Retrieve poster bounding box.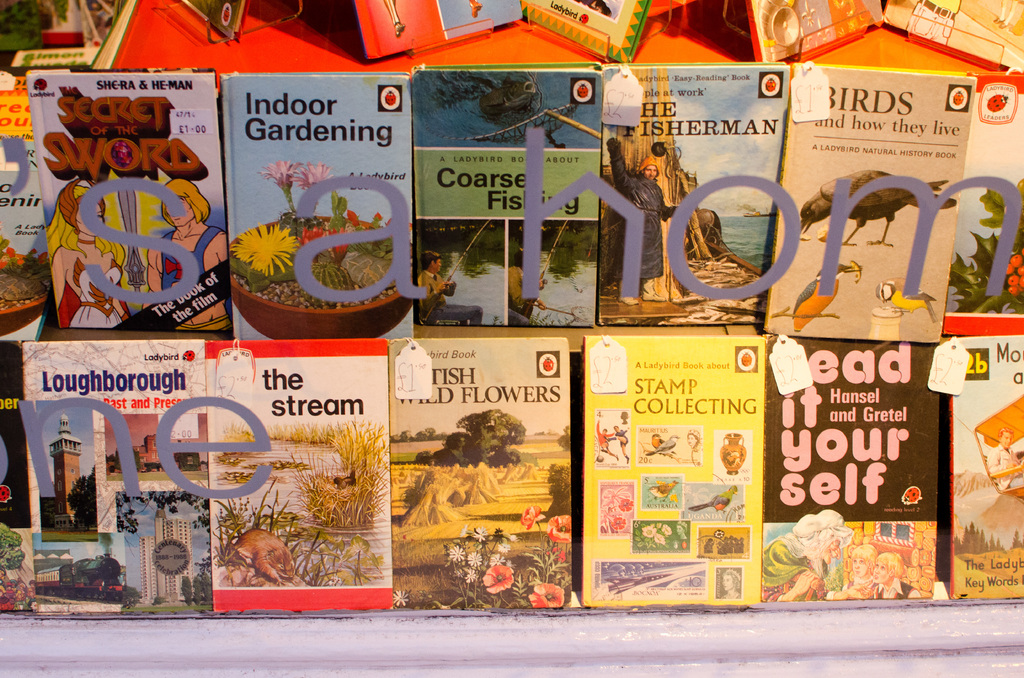
Bounding box: (left=739, top=0, right=1023, bottom=63).
